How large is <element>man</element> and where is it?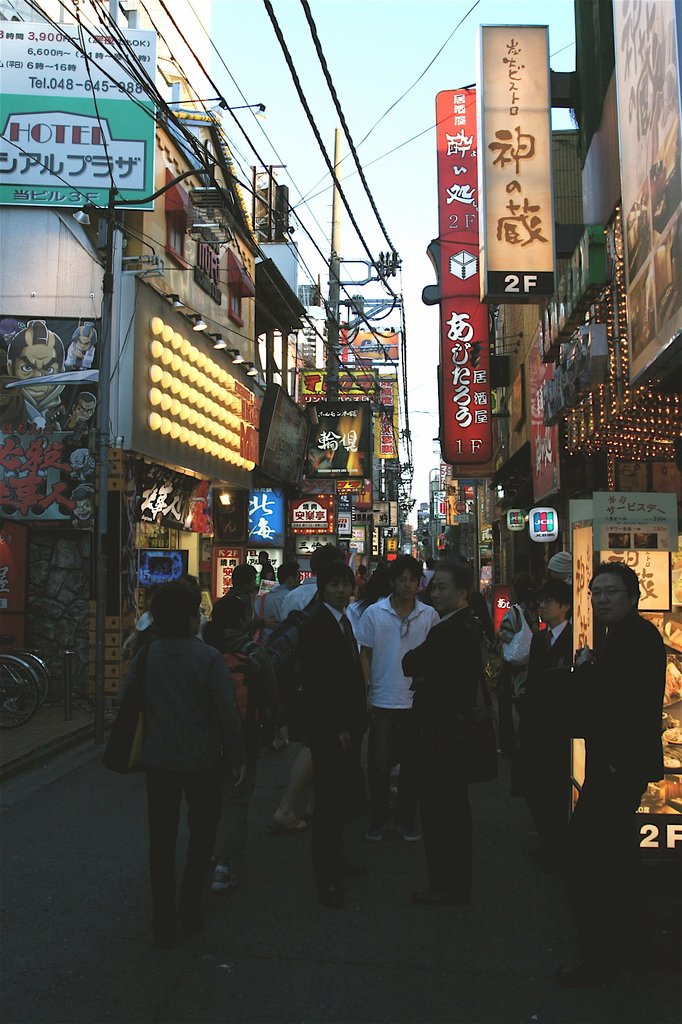
Bounding box: Rect(538, 564, 674, 906).
